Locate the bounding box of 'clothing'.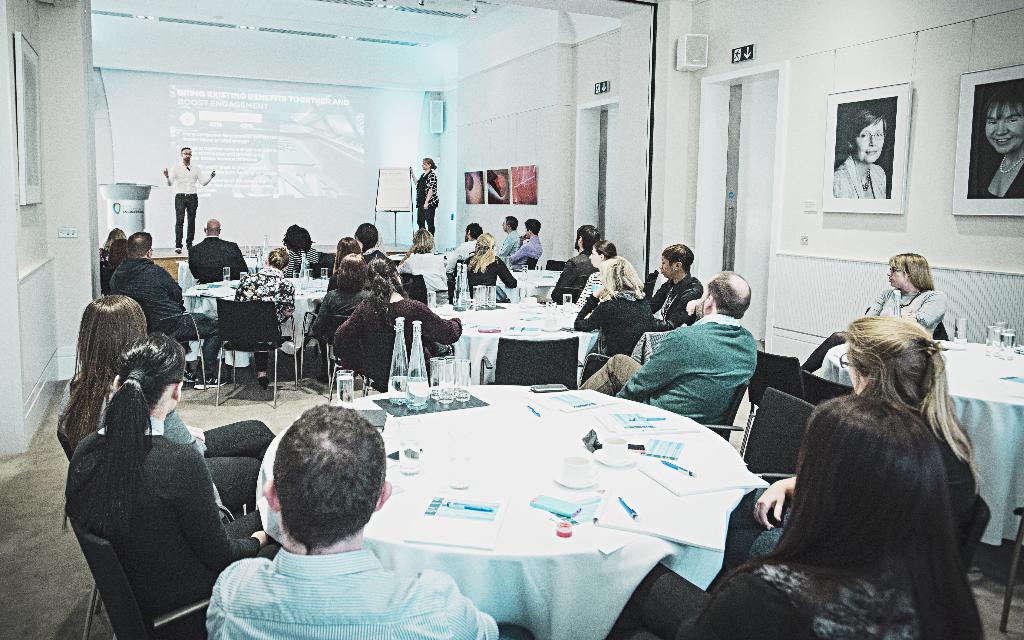
Bounding box: left=493, top=225, right=521, bottom=258.
